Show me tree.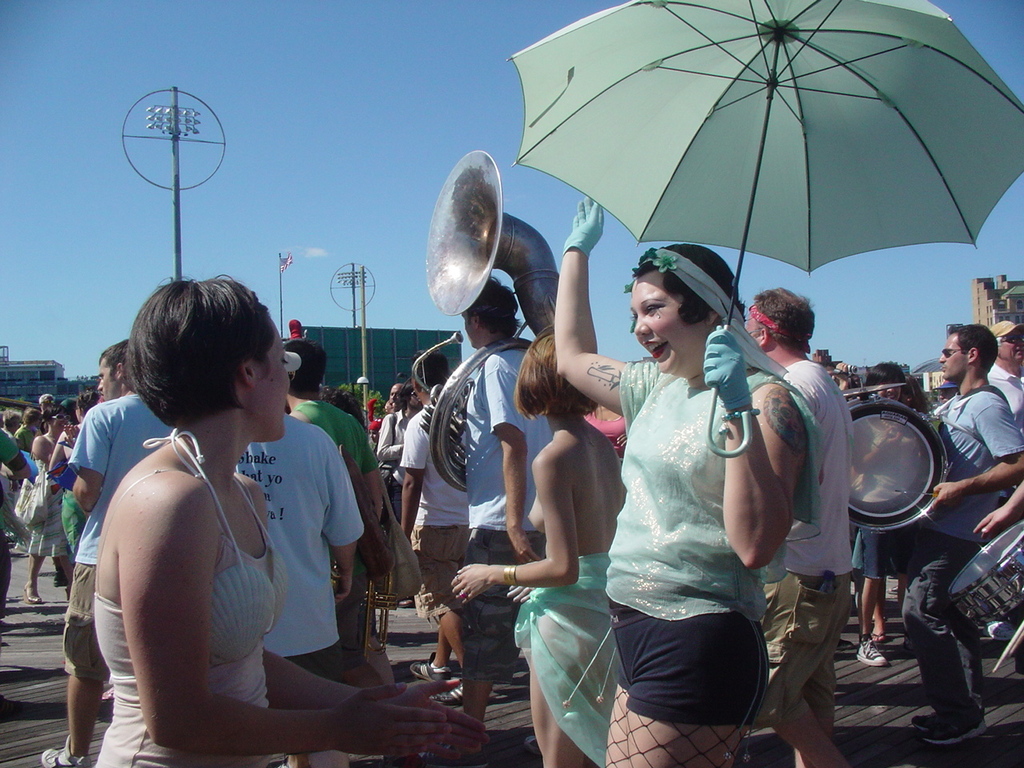
tree is here: (x1=330, y1=378, x2=387, y2=441).
